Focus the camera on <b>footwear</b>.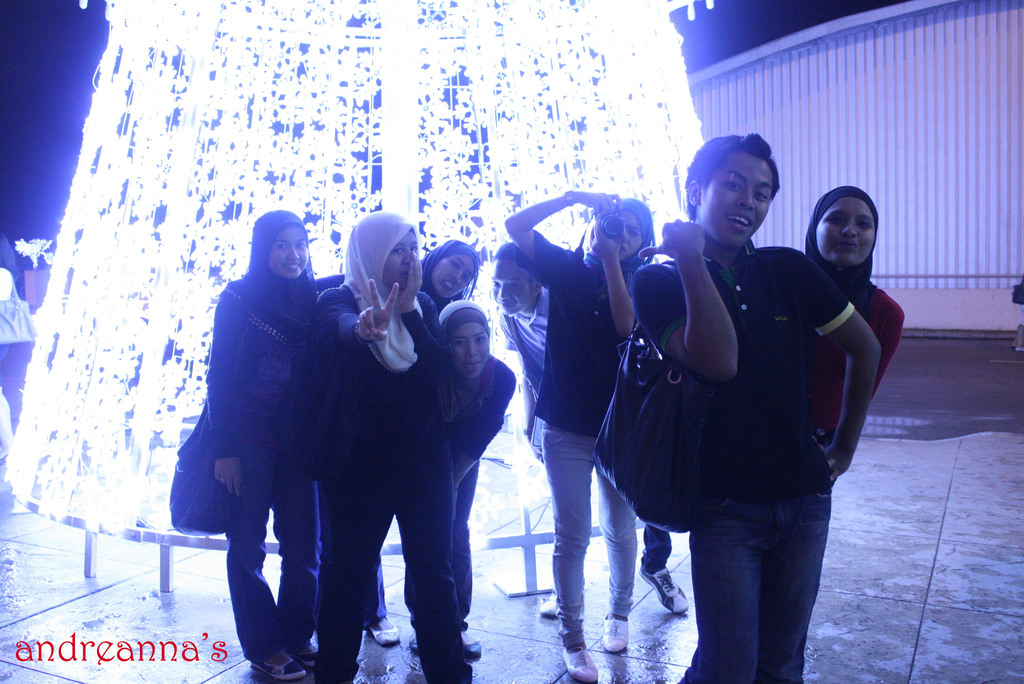
Focus region: box=[599, 611, 629, 655].
